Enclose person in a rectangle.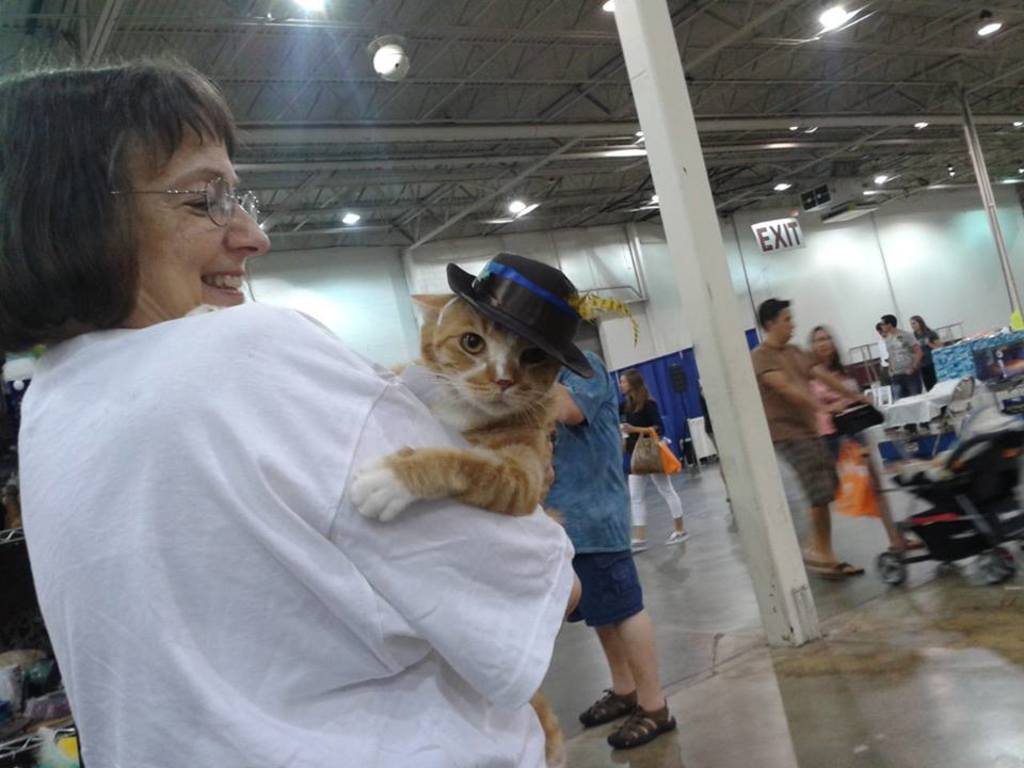
Rect(910, 311, 948, 391).
